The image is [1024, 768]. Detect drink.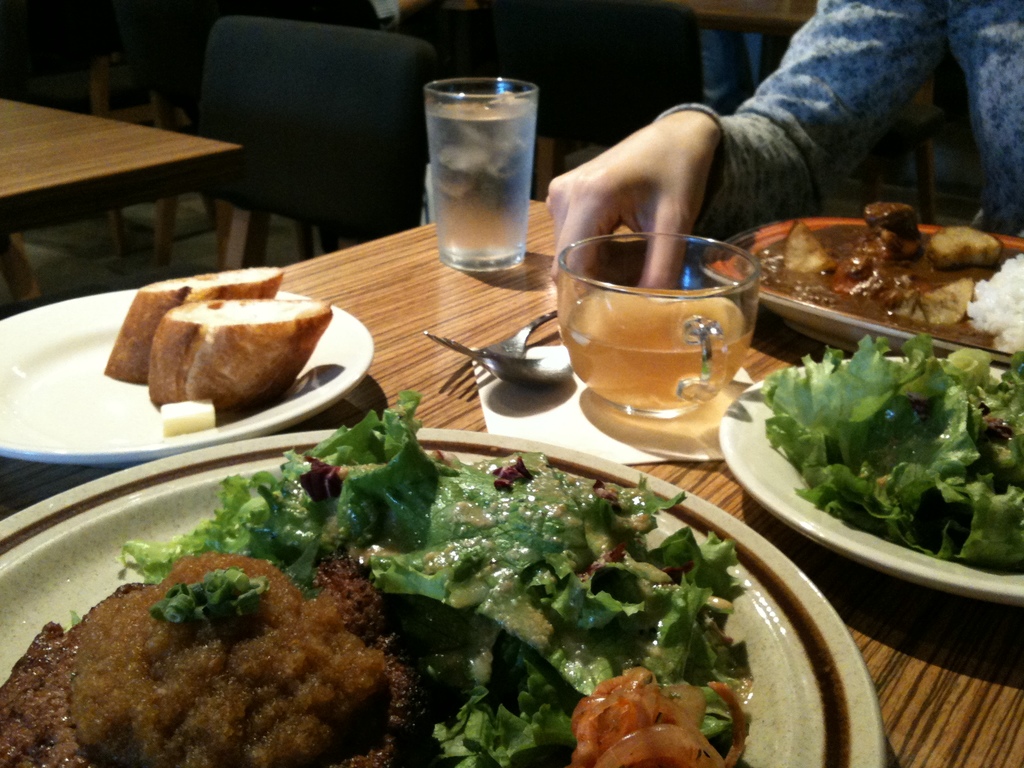
Detection: box(556, 281, 753, 417).
